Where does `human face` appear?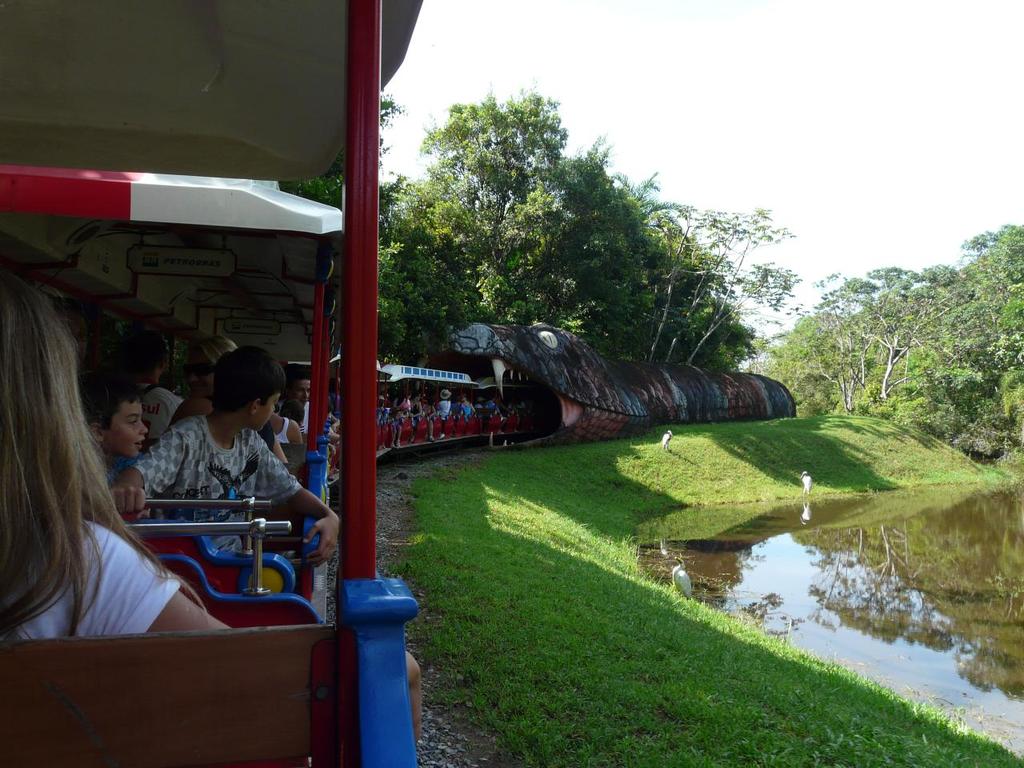
Appears at (255, 392, 278, 430).
